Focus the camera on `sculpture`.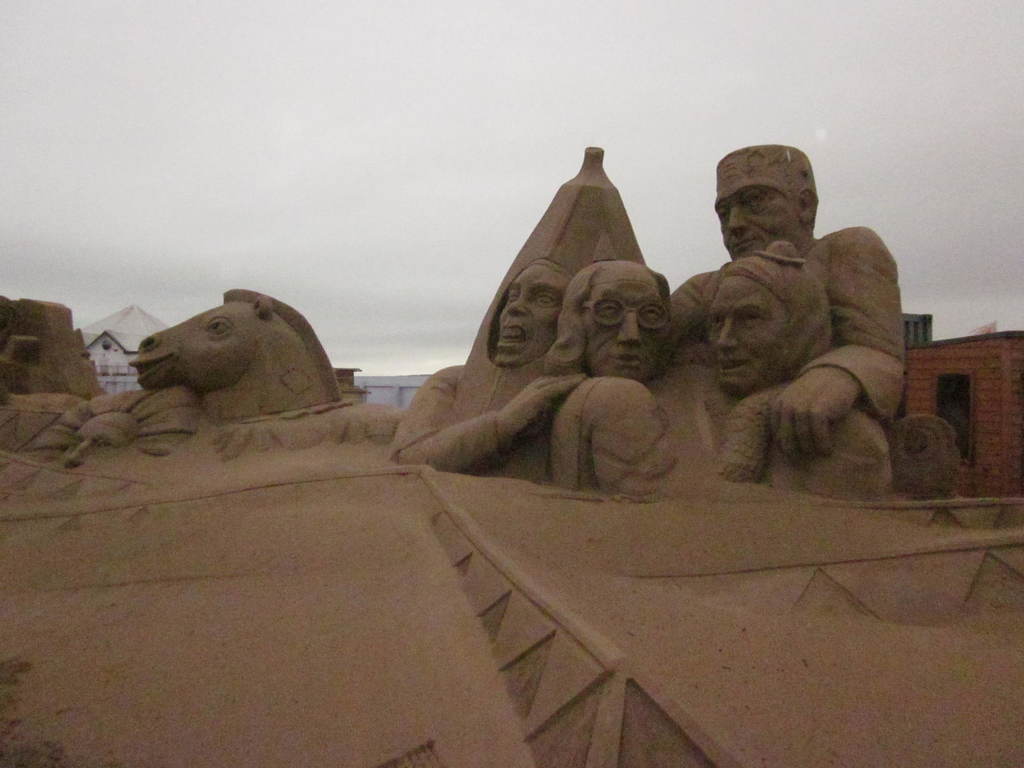
Focus region: <bbox>123, 289, 366, 424</bbox>.
